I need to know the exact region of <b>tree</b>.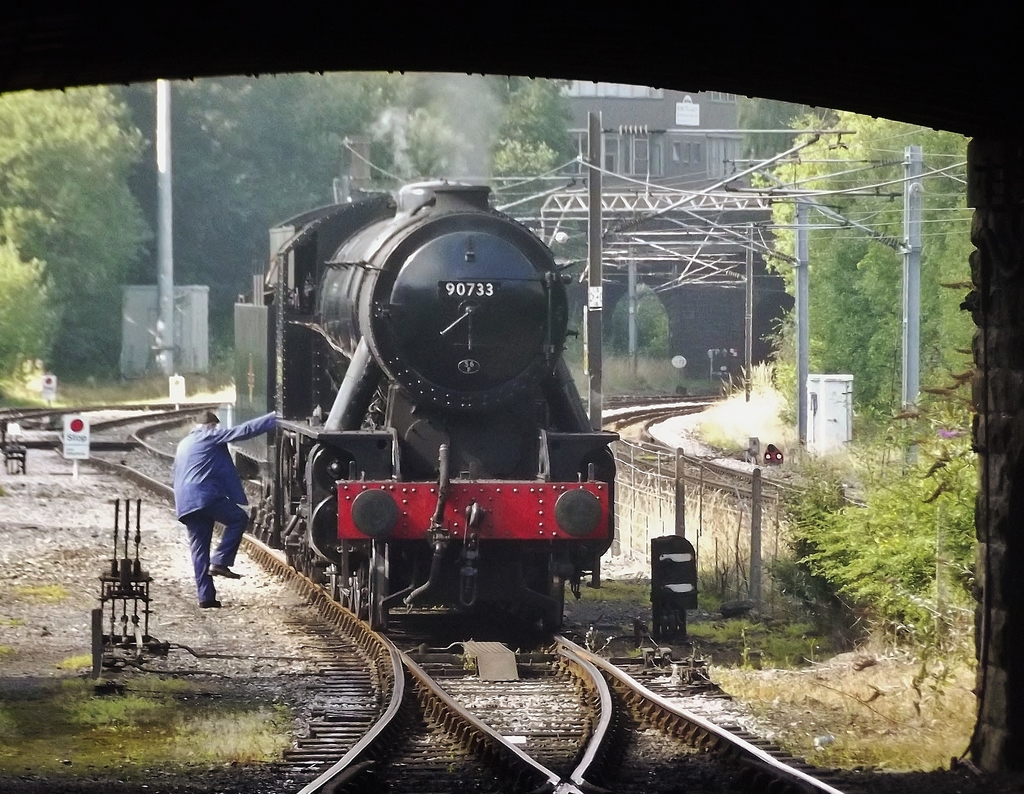
Region: 10, 90, 152, 368.
